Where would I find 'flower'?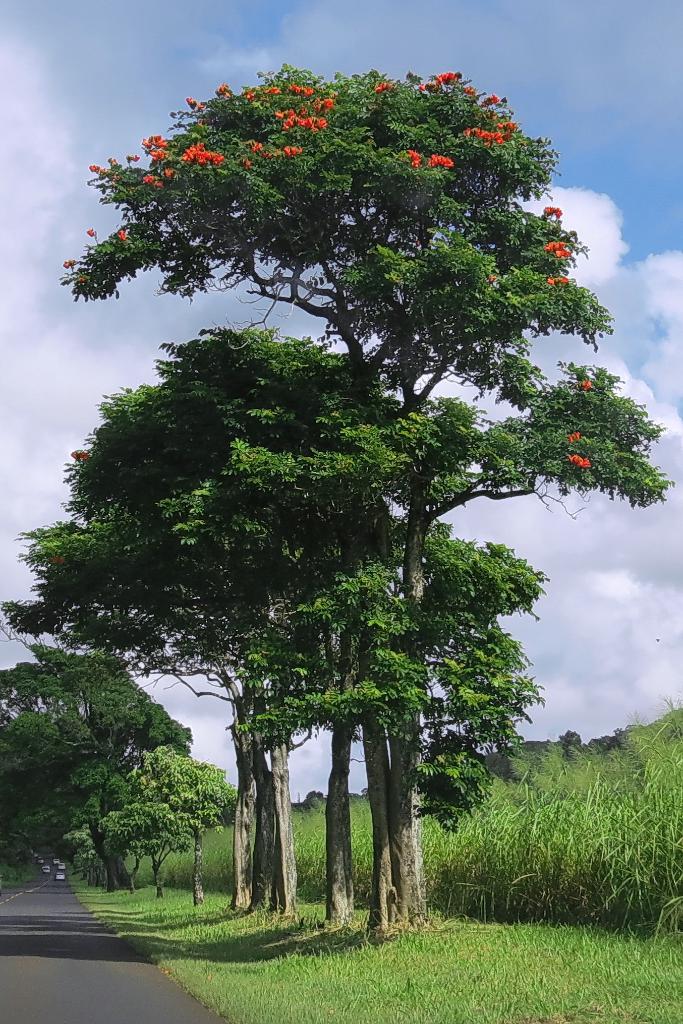
At bbox=(488, 90, 506, 106).
